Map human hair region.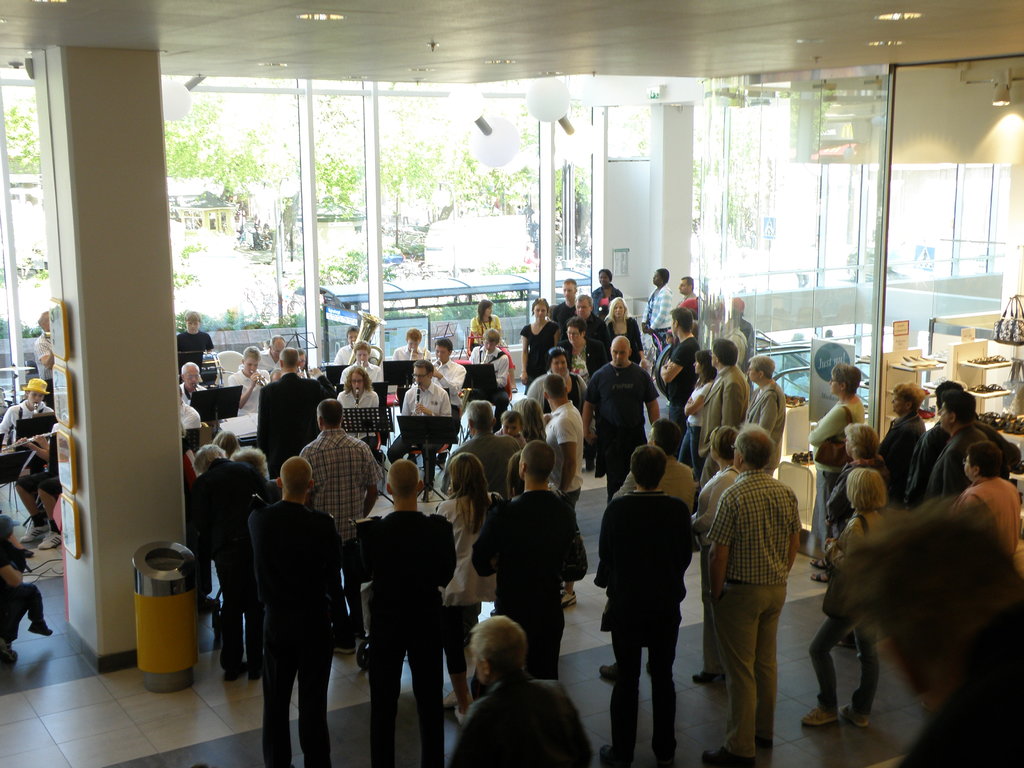
Mapped to <box>388,460,420,502</box>.
